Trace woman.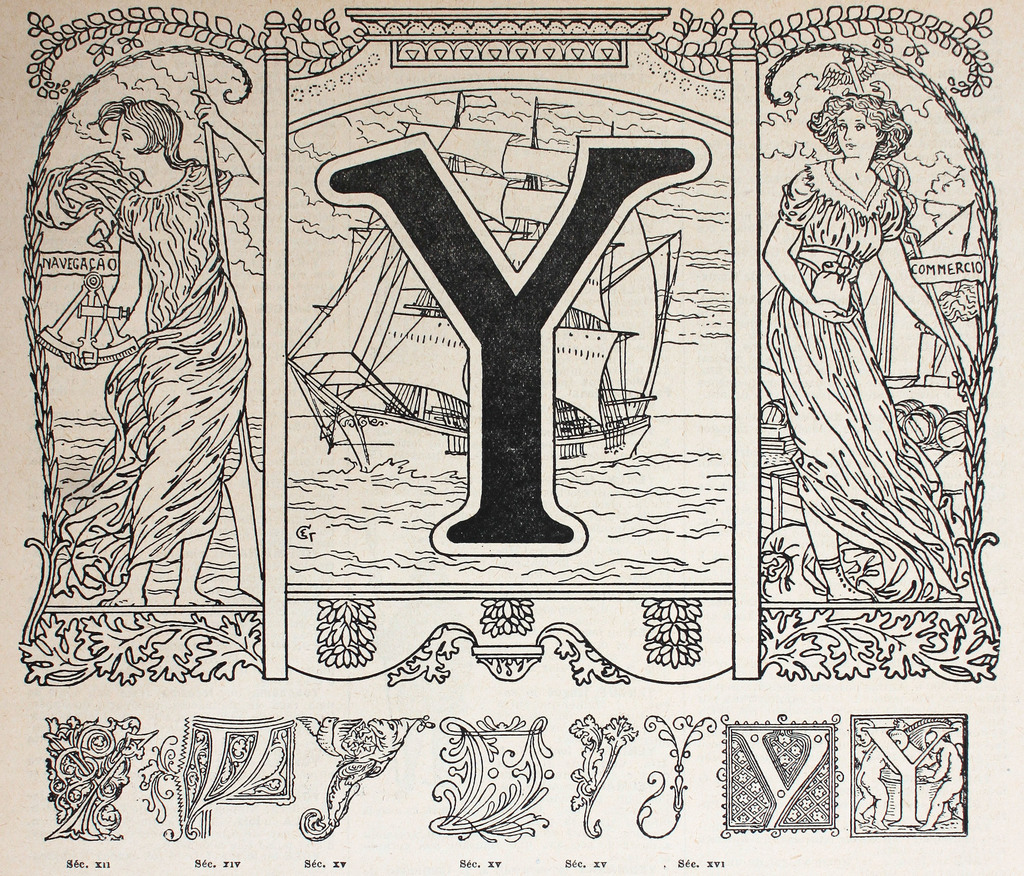
Traced to (762,95,977,602).
